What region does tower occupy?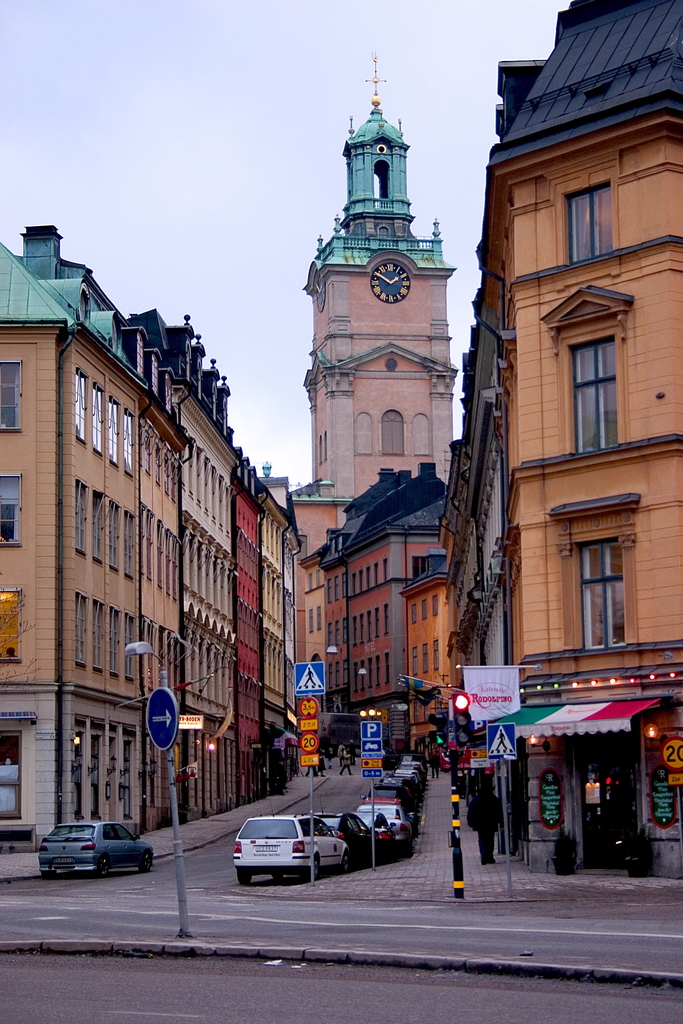
[x1=0, y1=216, x2=185, y2=853].
